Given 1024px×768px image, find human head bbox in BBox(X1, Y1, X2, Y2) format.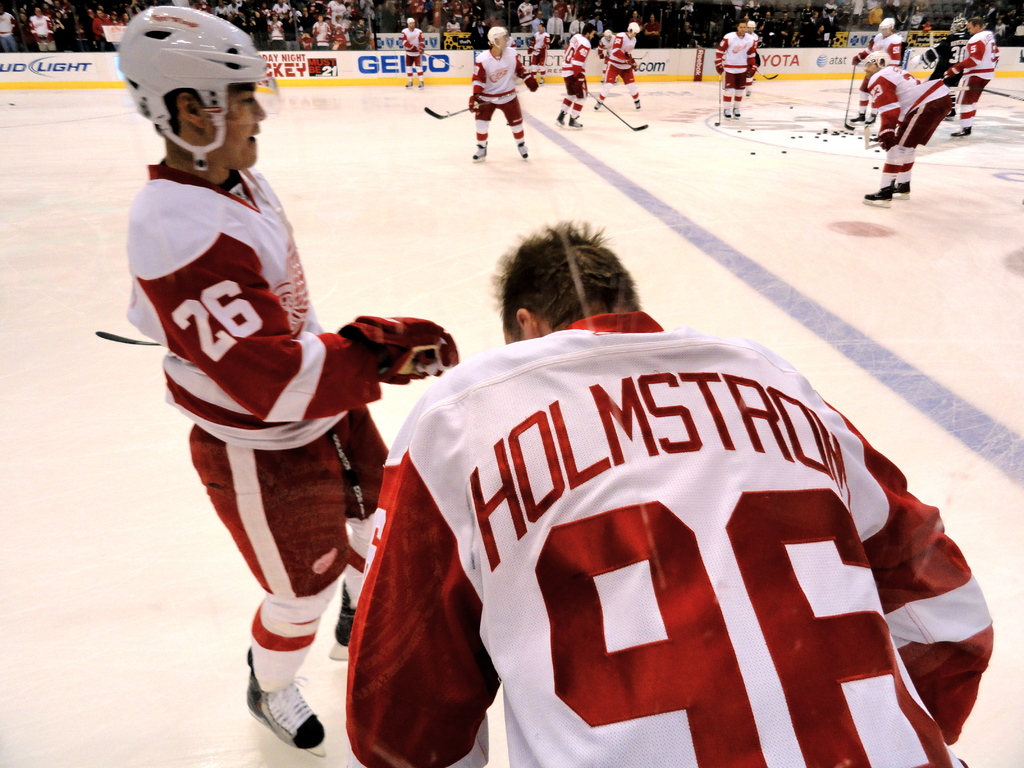
BBox(406, 19, 415, 31).
